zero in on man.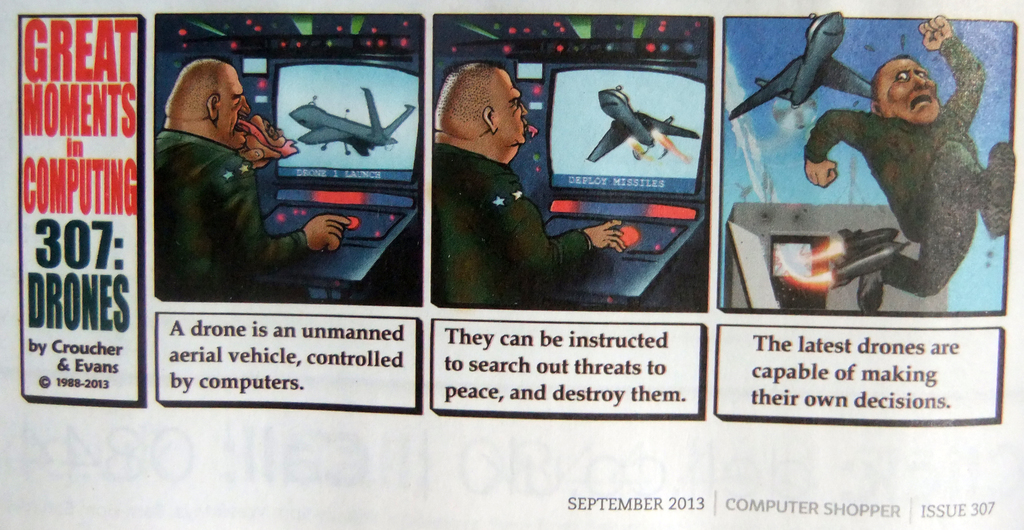
Zeroed in: locate(140, 64, 307, 280).
